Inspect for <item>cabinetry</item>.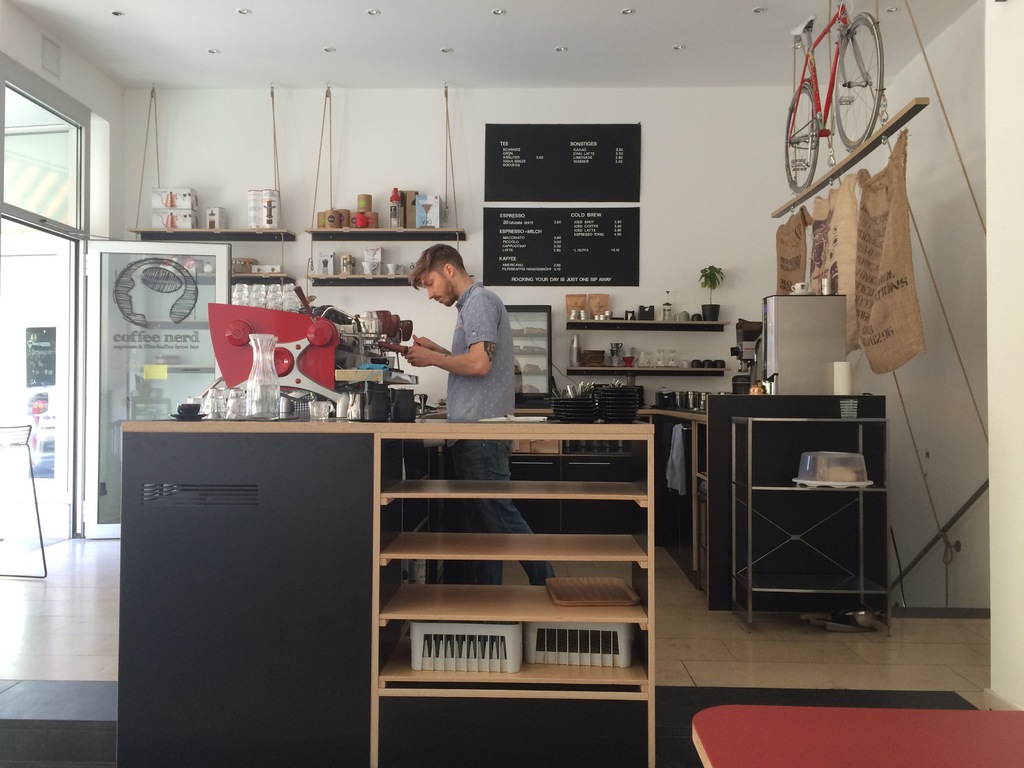
Inspection: [left=121, top=433, right=373, bottom=767].
